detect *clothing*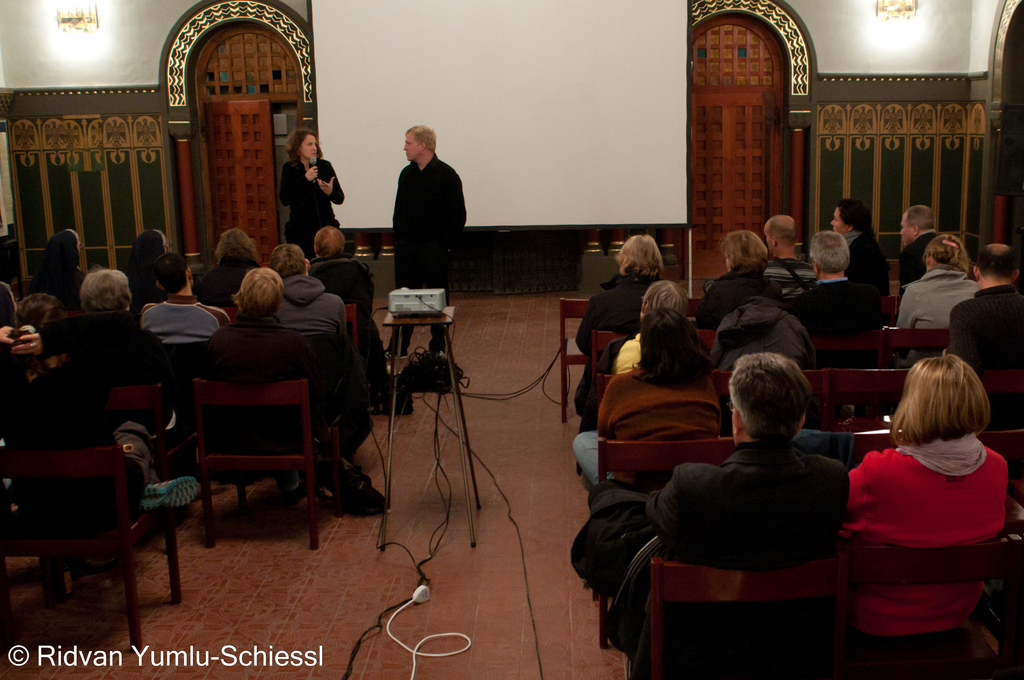
390 150 467 344
